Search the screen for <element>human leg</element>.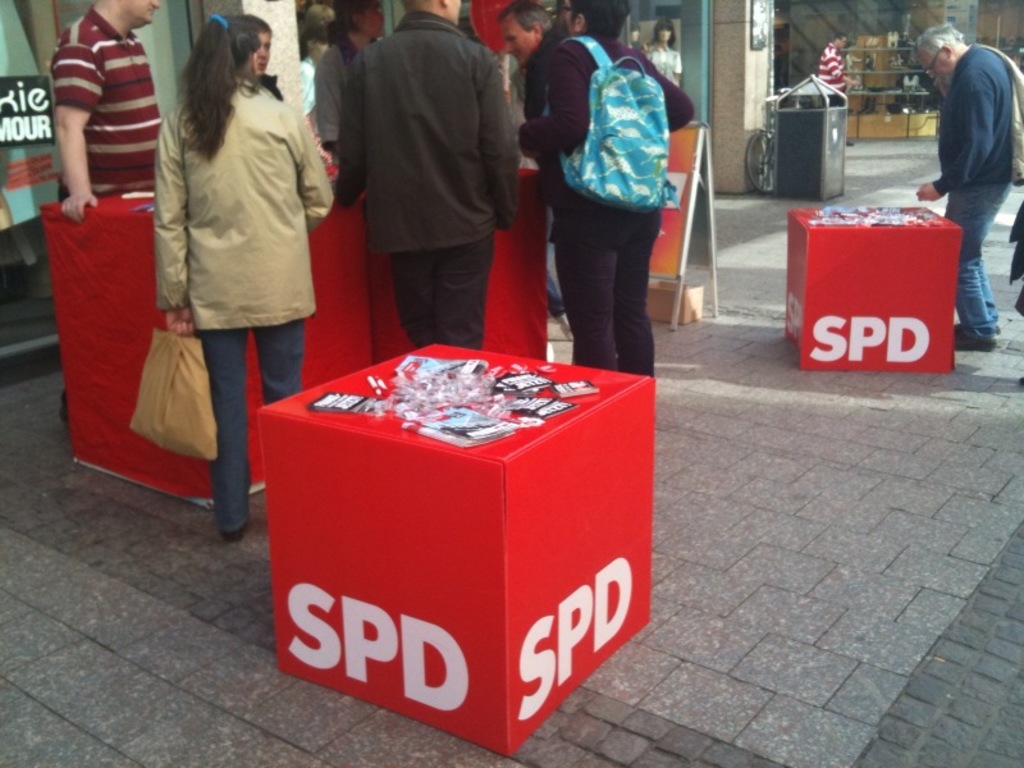
Found at [left=393, top=214, right=443, bottom=344].
